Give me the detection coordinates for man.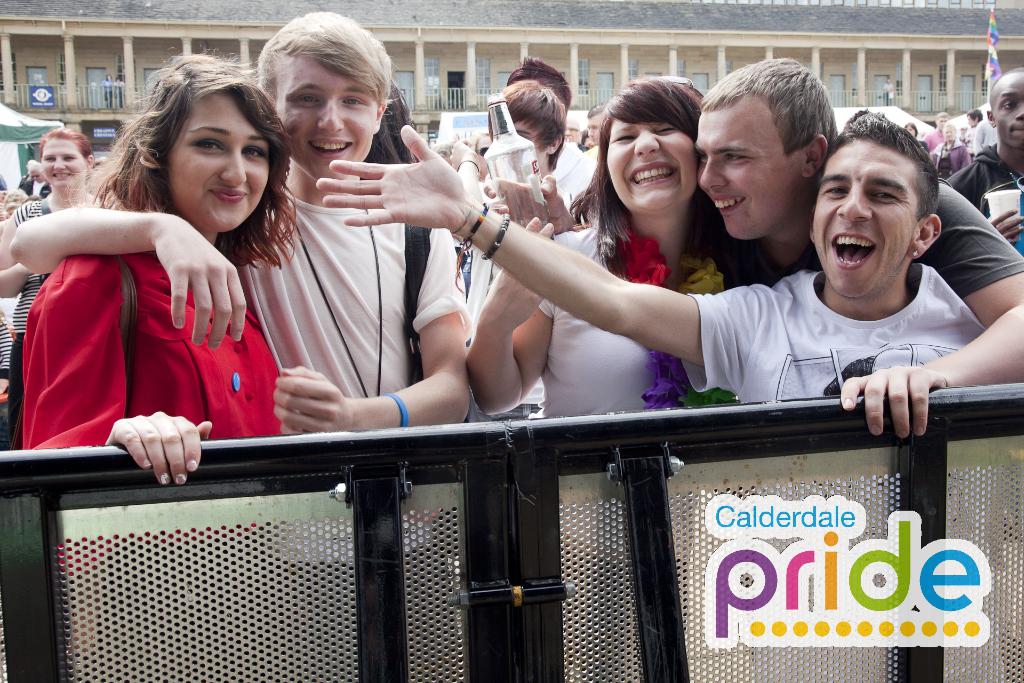
pyautogui.locateOnScreen(8, 3, 476, 682).
